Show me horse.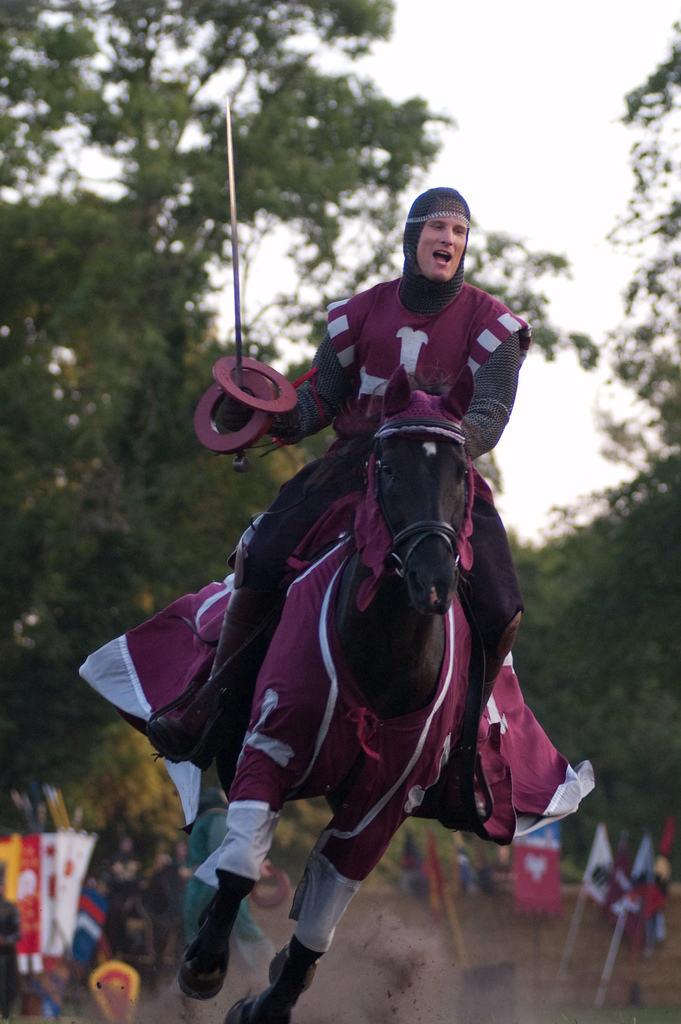
horse is here: {"x1": 176, "y1": 356, "x2": 482, "y2": 1023}.
